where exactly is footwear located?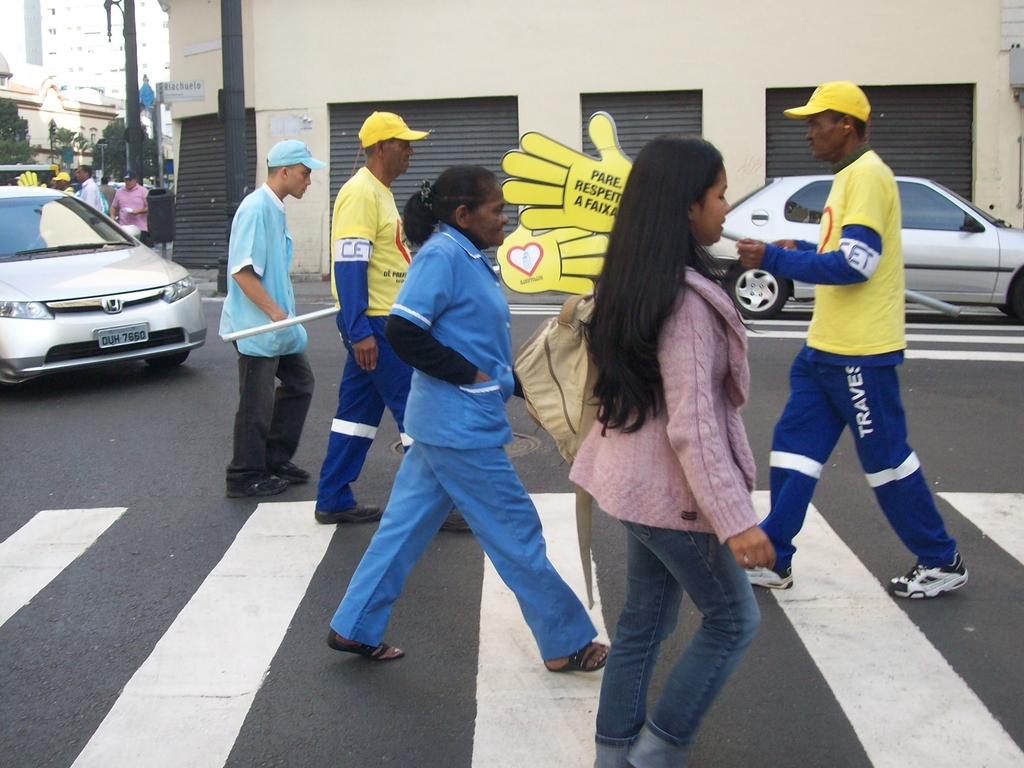
Its bounding box is crop(315, 501, 380, 521).
